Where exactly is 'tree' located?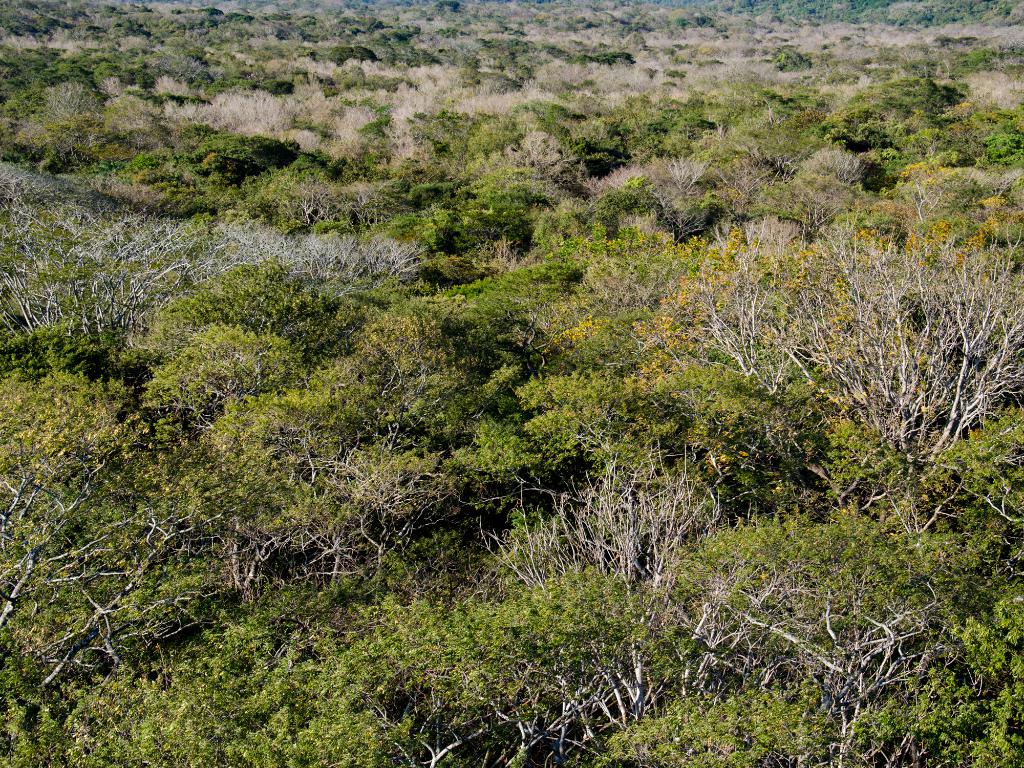
Its bounding box is bbox=(0, 0, 1023, 767).
